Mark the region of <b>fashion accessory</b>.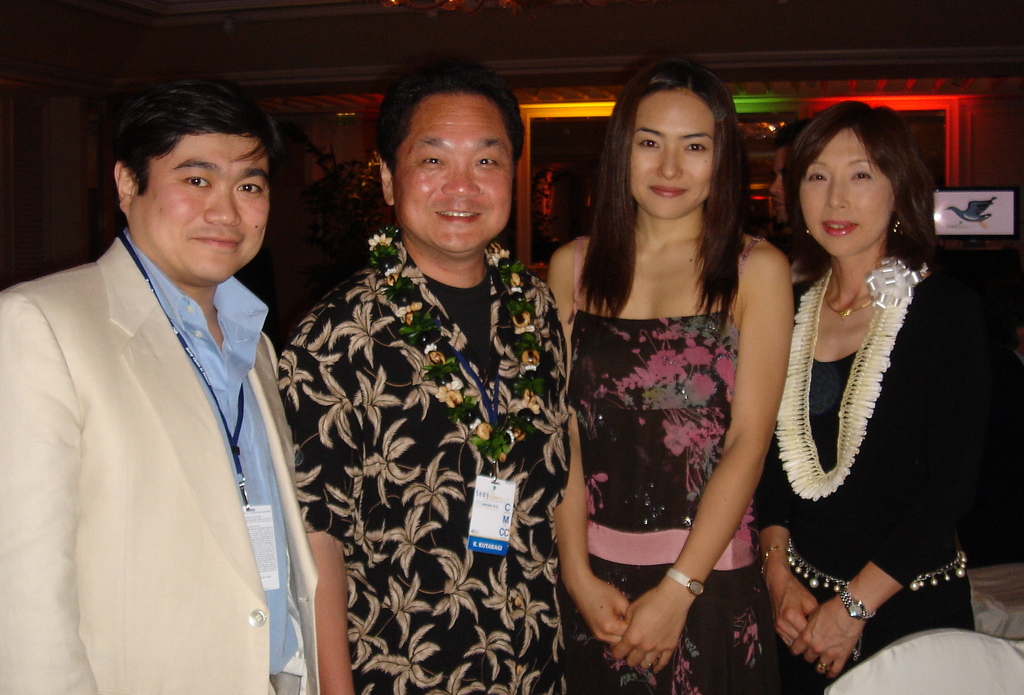
Region: BBox(362, 224, 548, 465).
